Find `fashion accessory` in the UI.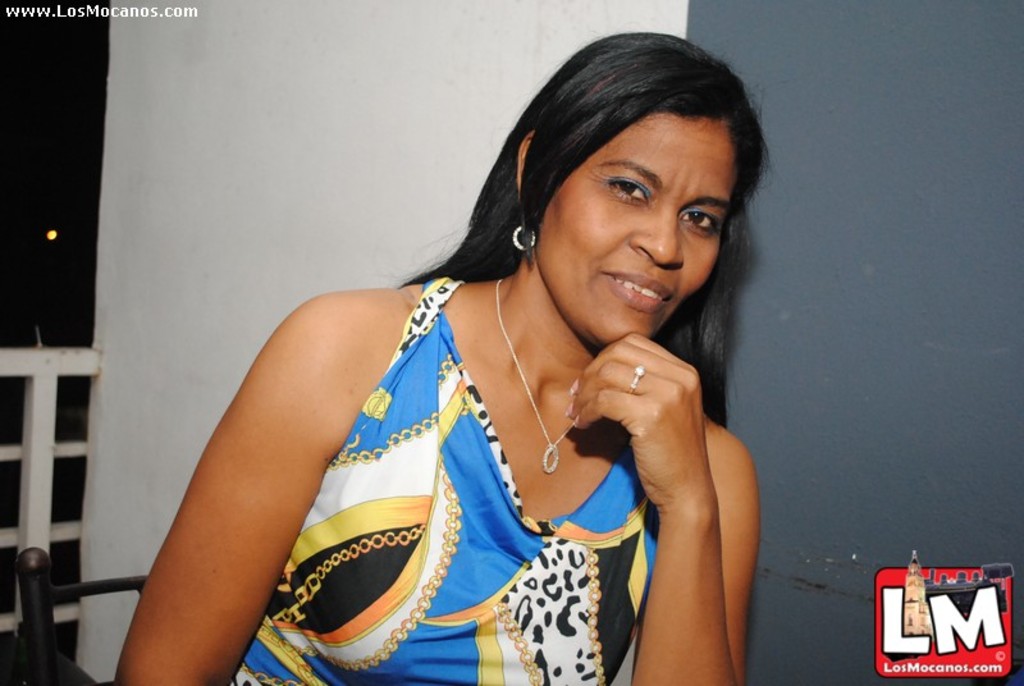
UI element at 627/363/646/390.
